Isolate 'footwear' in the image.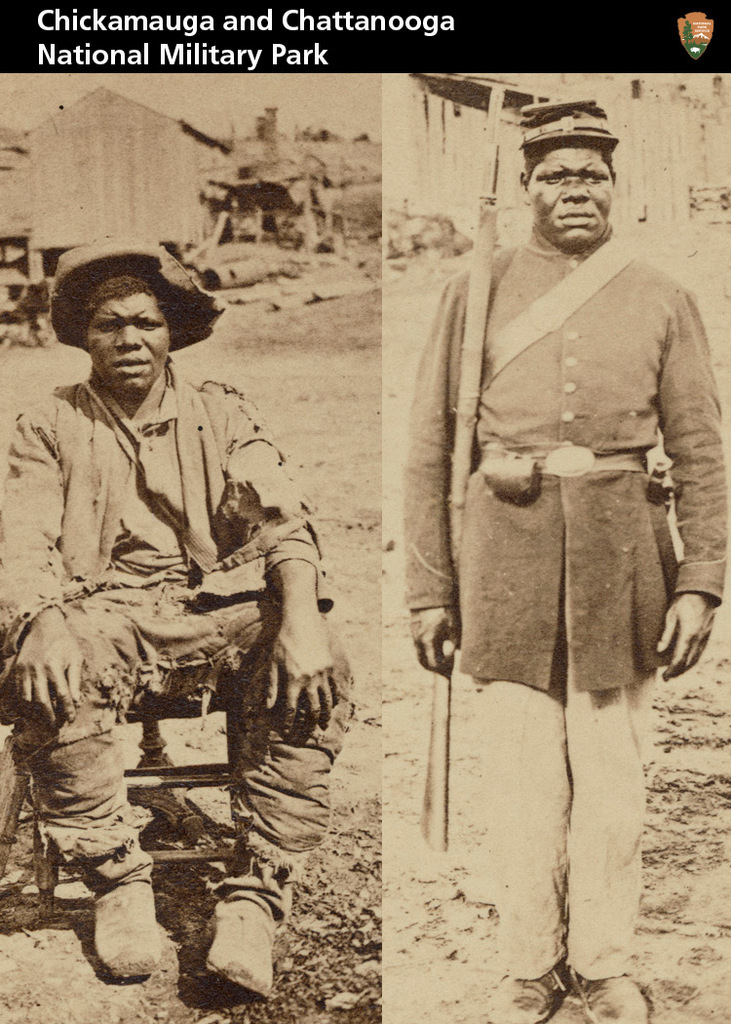
Isolated region: (207, 894, 278, 998).
